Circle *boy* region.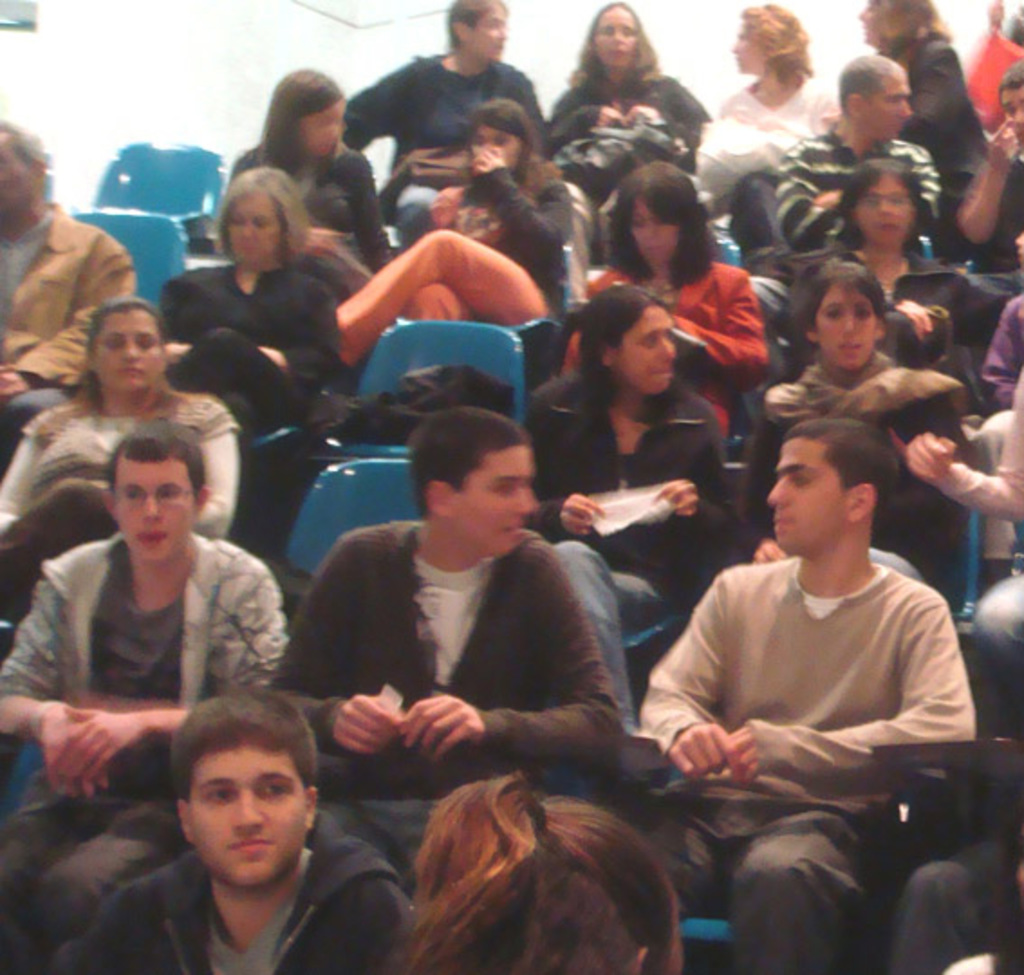
Region: 0 421 285 973.
